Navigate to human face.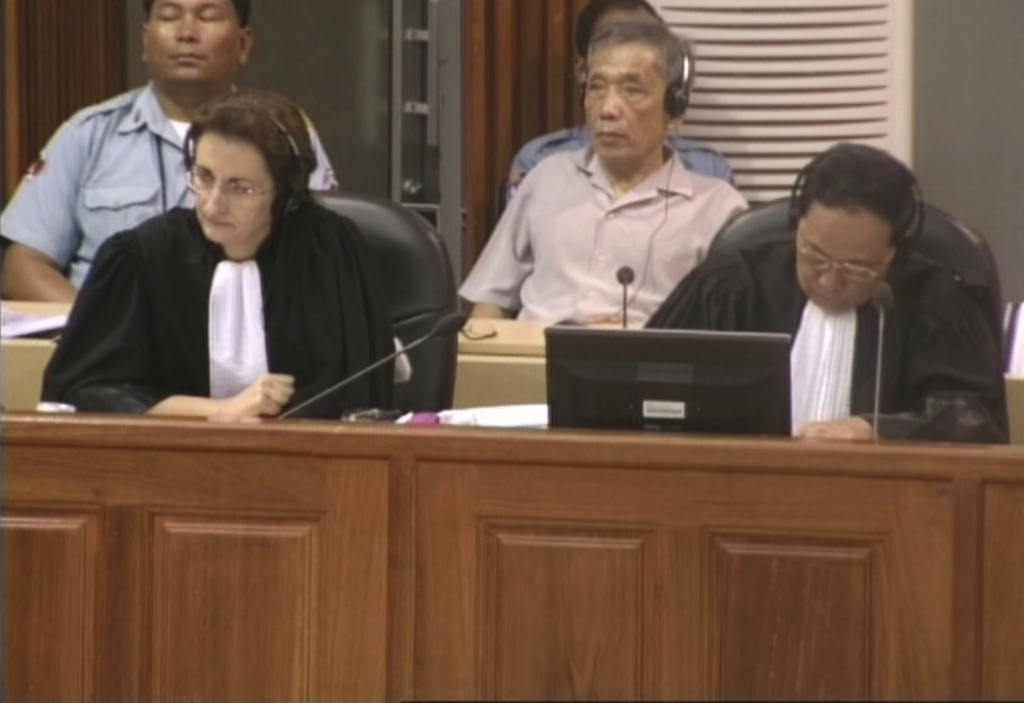
Navigation target: bbox(802, 209, 886, 309).
